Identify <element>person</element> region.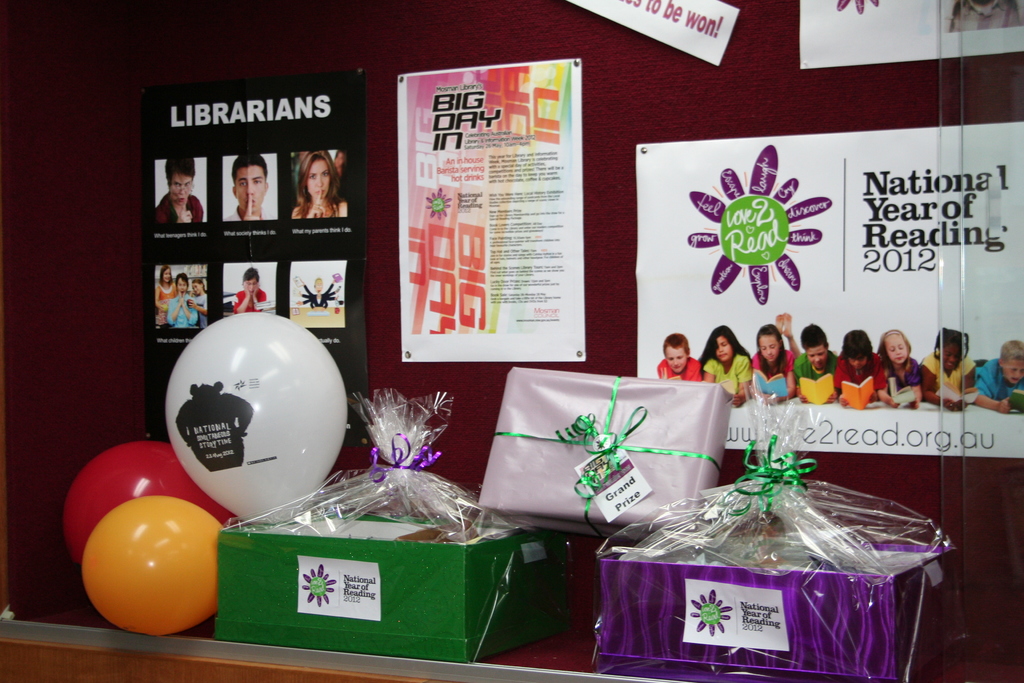
Region: left=921, top=324, right=975, bottom=406.
